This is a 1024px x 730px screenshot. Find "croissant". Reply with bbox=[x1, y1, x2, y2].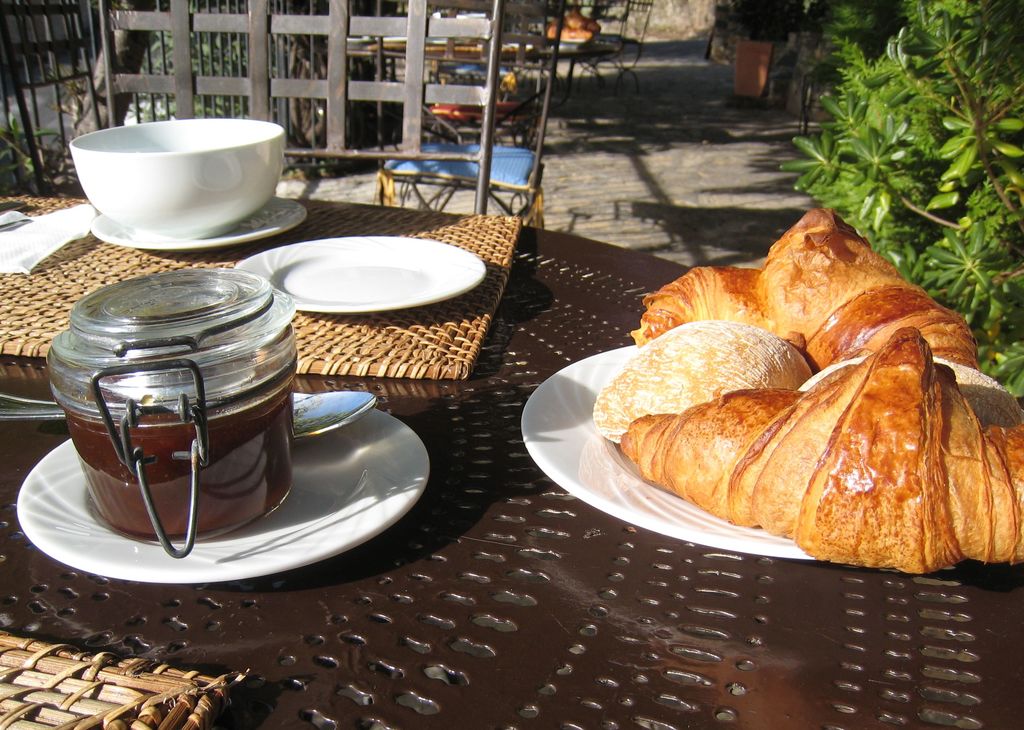
bbox=[620, 332, 1023, 577].
